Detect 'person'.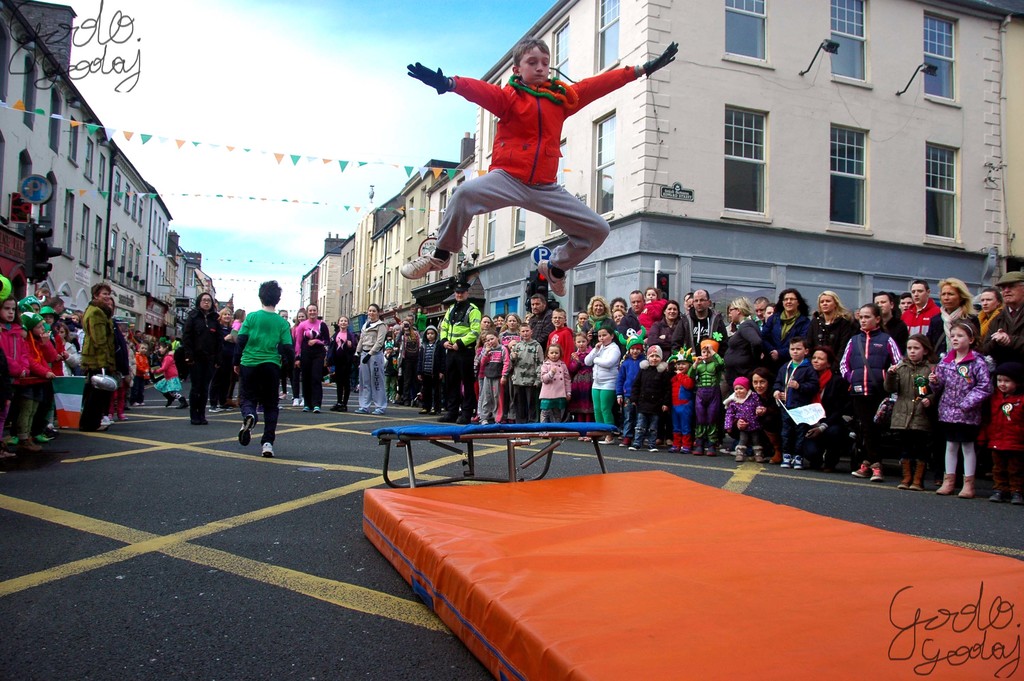
Detected at detection(926, 318, 993, 499).
